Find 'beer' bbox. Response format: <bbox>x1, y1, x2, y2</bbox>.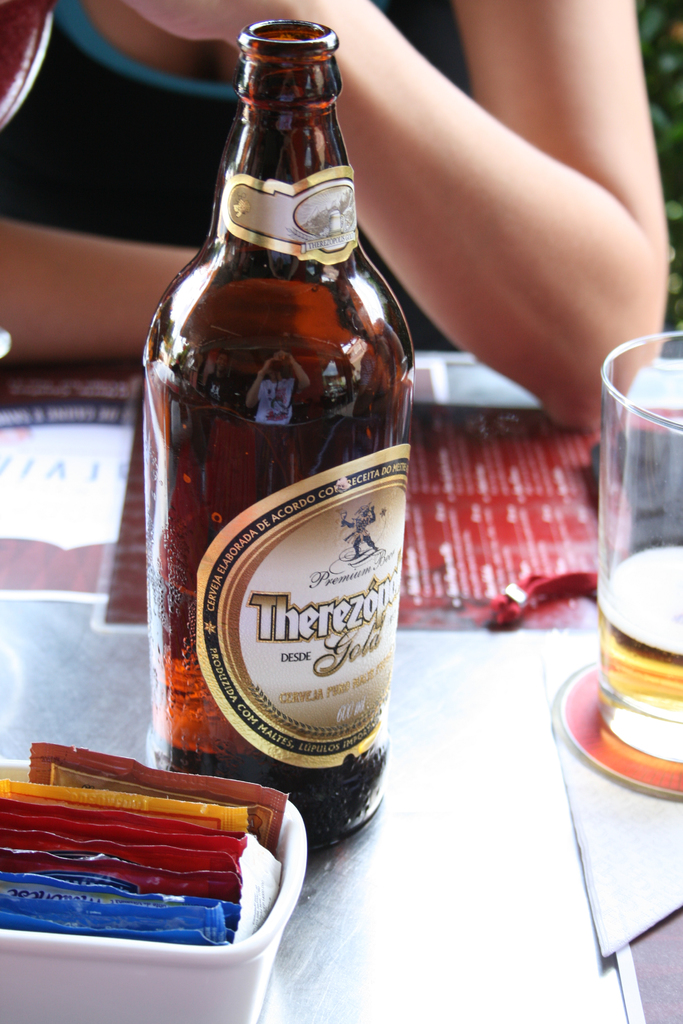
<bbox>602, 533, 682, 762</bbox>.
